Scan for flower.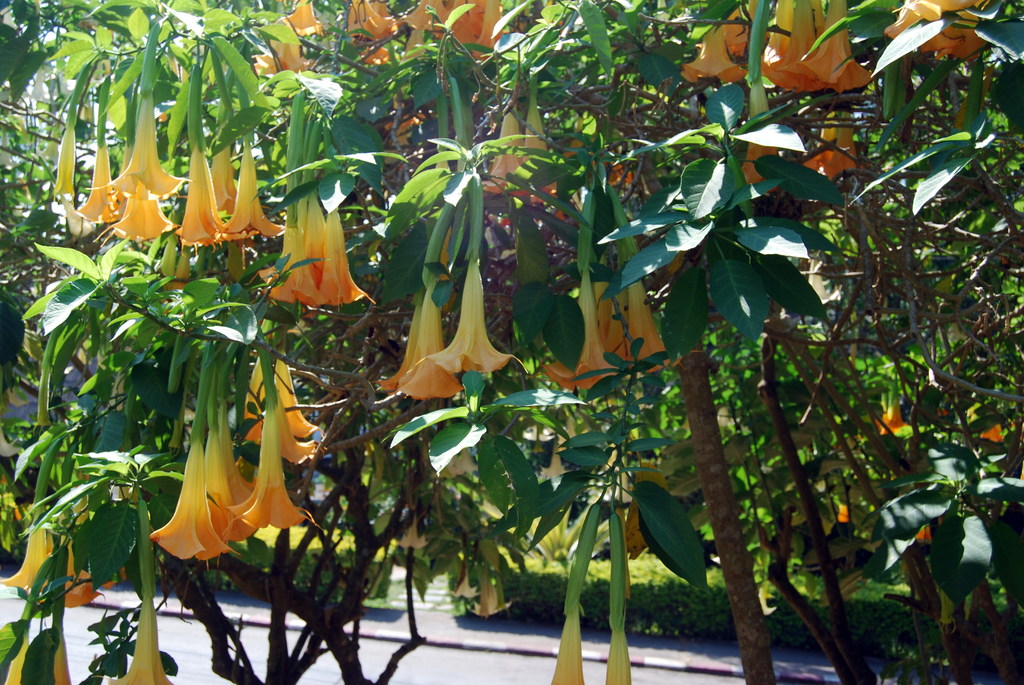
Scan result: box=[883, 0, 989, 56].
